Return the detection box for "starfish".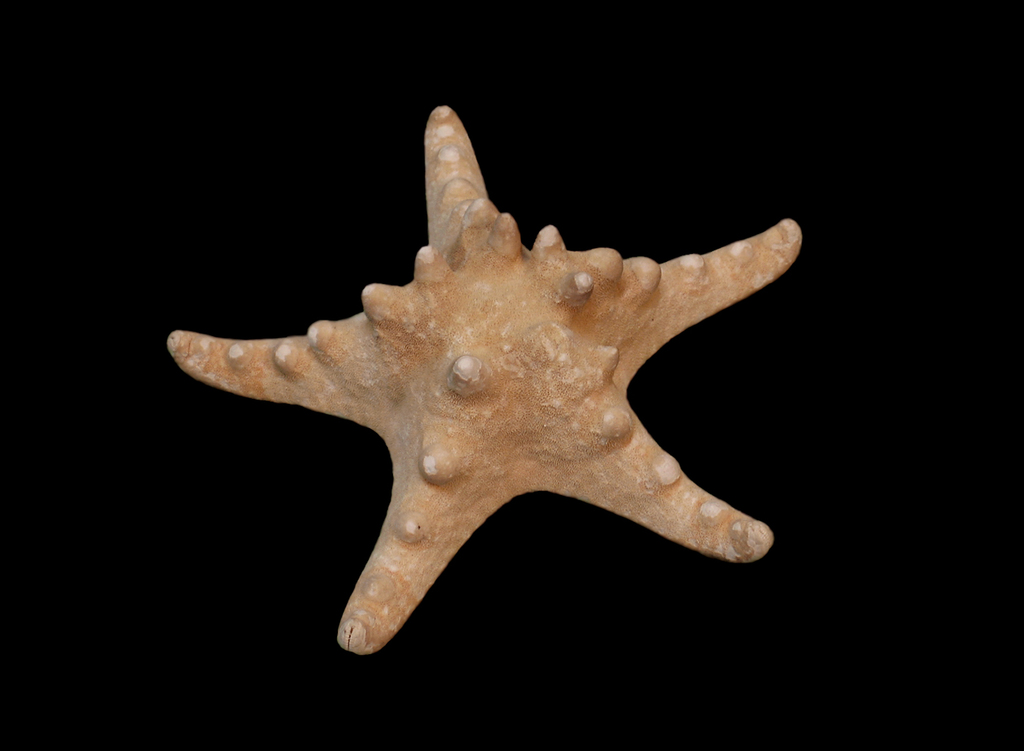
[166, 101, 801, 653].
